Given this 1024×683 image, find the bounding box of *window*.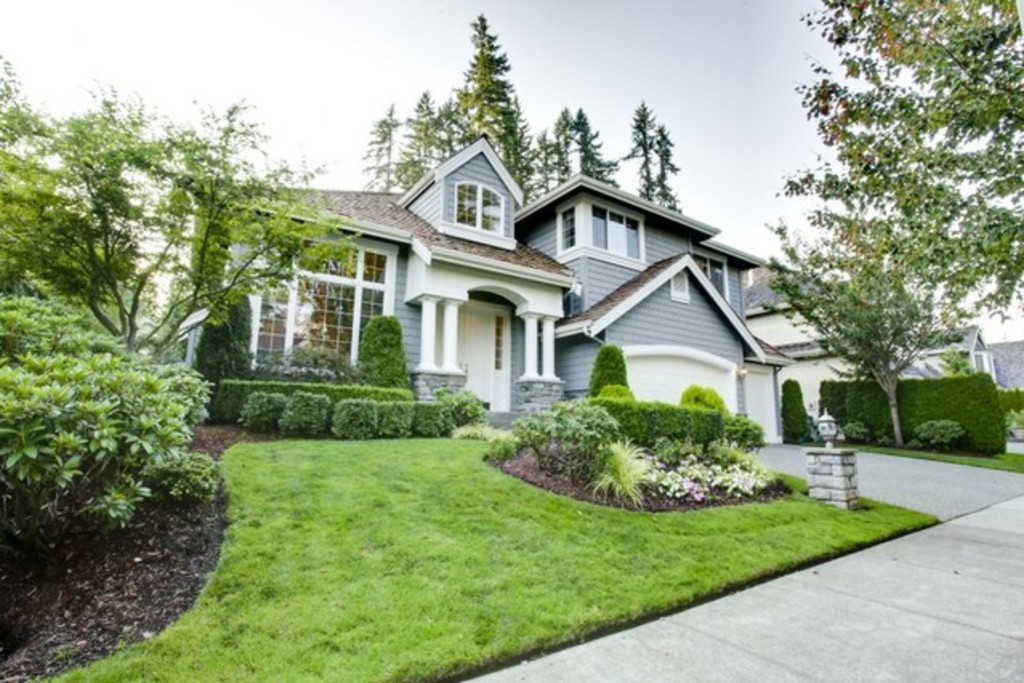
<bbox>237, 292, 303, 370</bbox>.
